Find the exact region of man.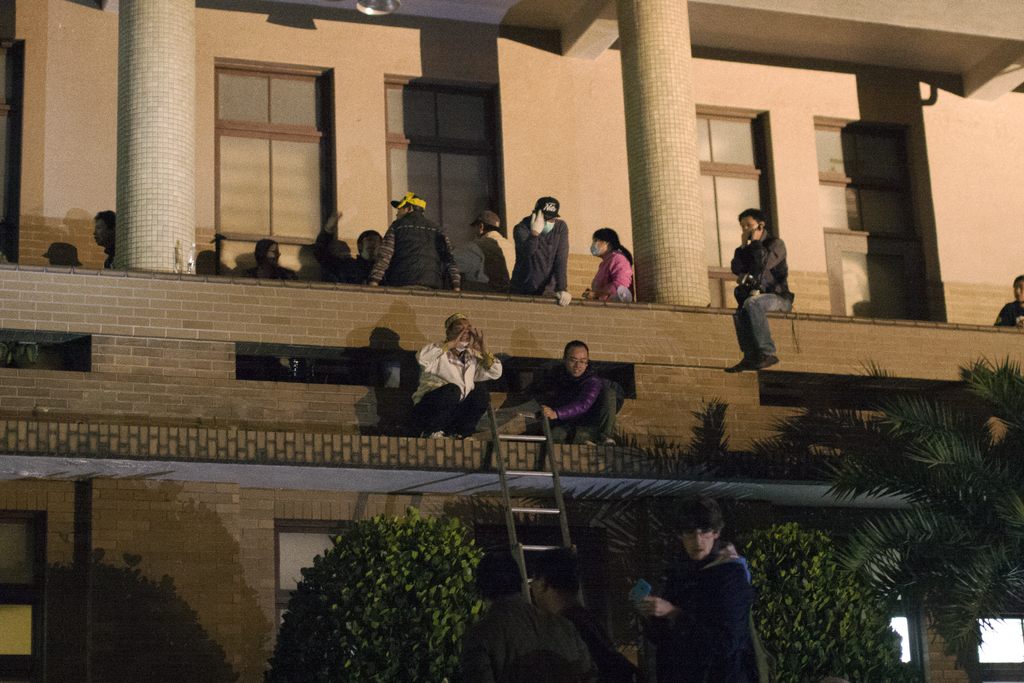
Exact region: 311:206:385:285.
